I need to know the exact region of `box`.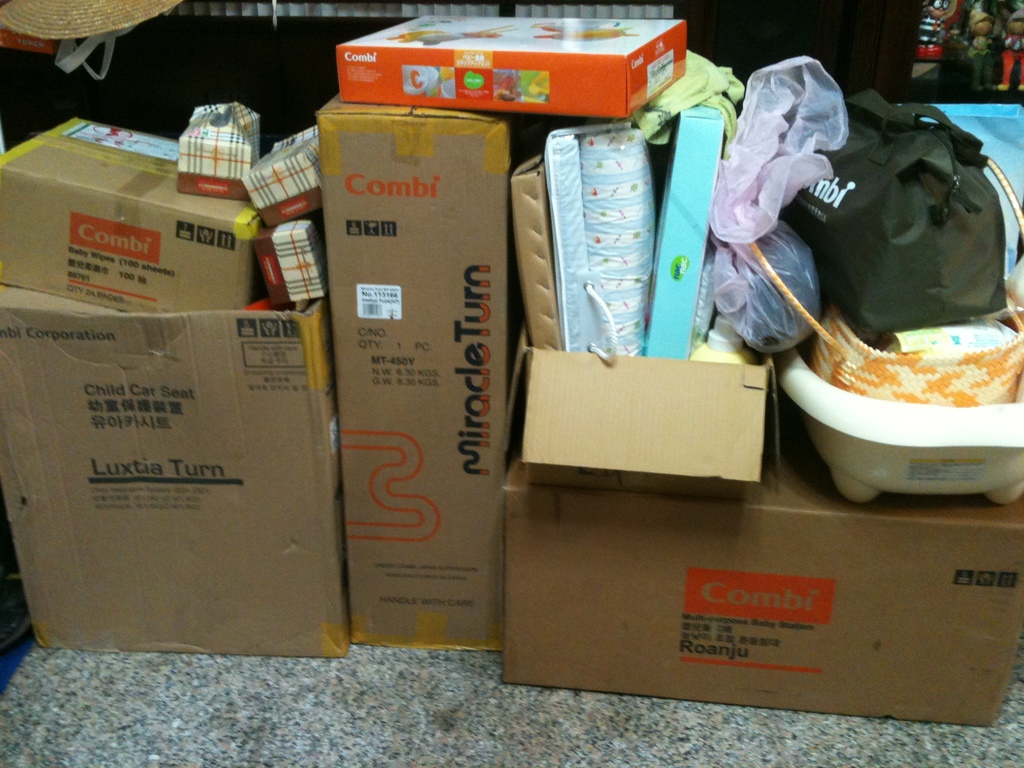
Region: [509,336,781,505].
